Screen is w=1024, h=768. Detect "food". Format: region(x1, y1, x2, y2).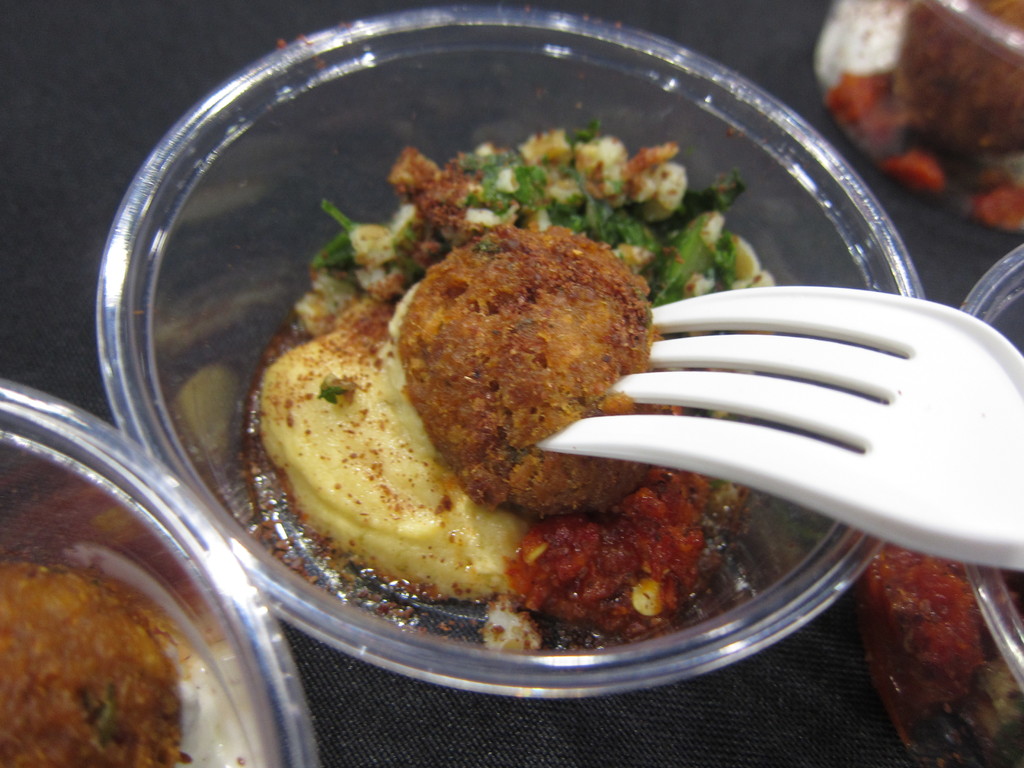
region(239, 120, 794, 659).
